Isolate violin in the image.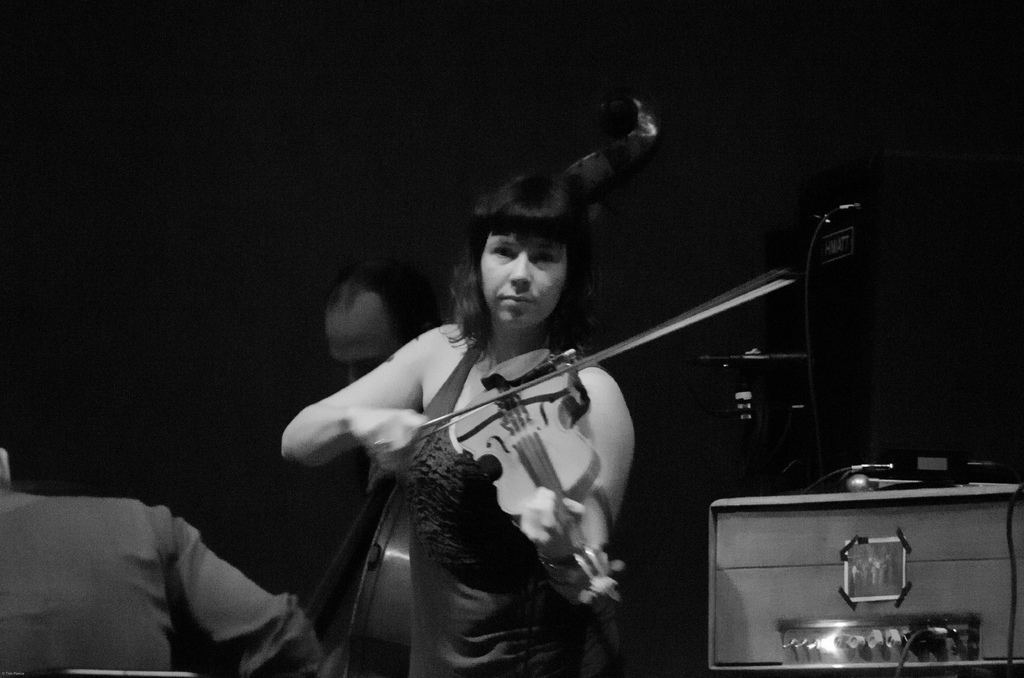
Isolated region: [left=404, top=261, right=799, bottom=599].
